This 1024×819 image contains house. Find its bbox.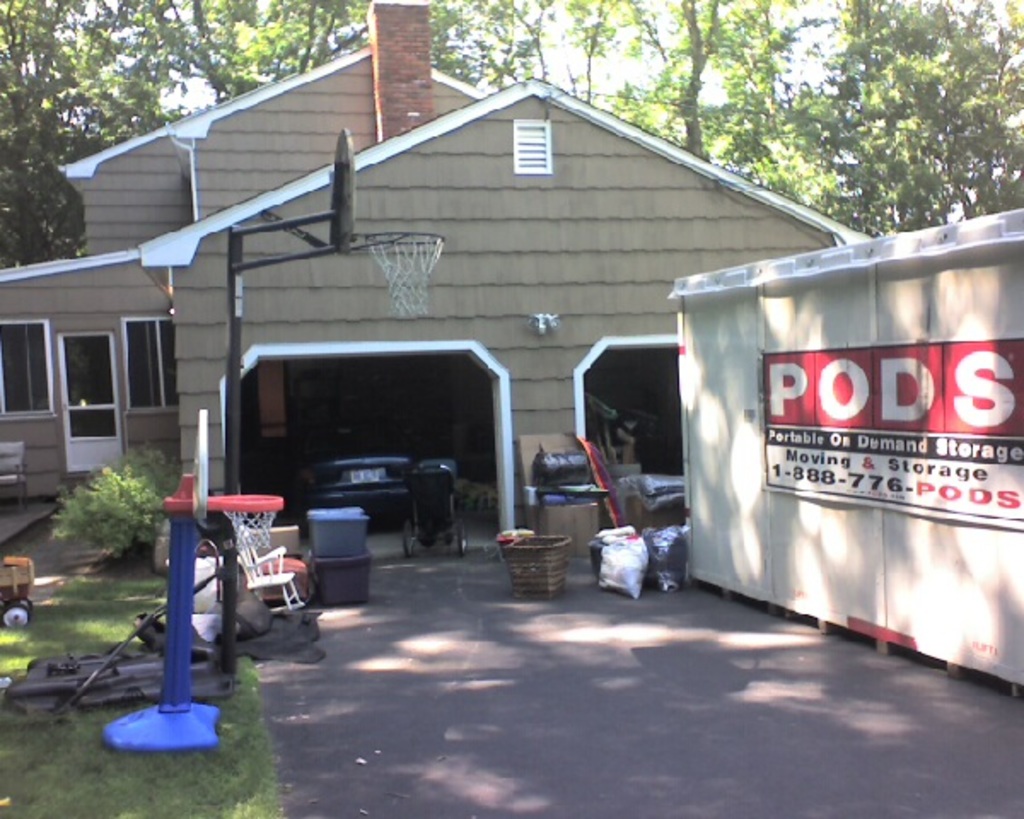
(left=0, top=0, right=877, bottom=555).
